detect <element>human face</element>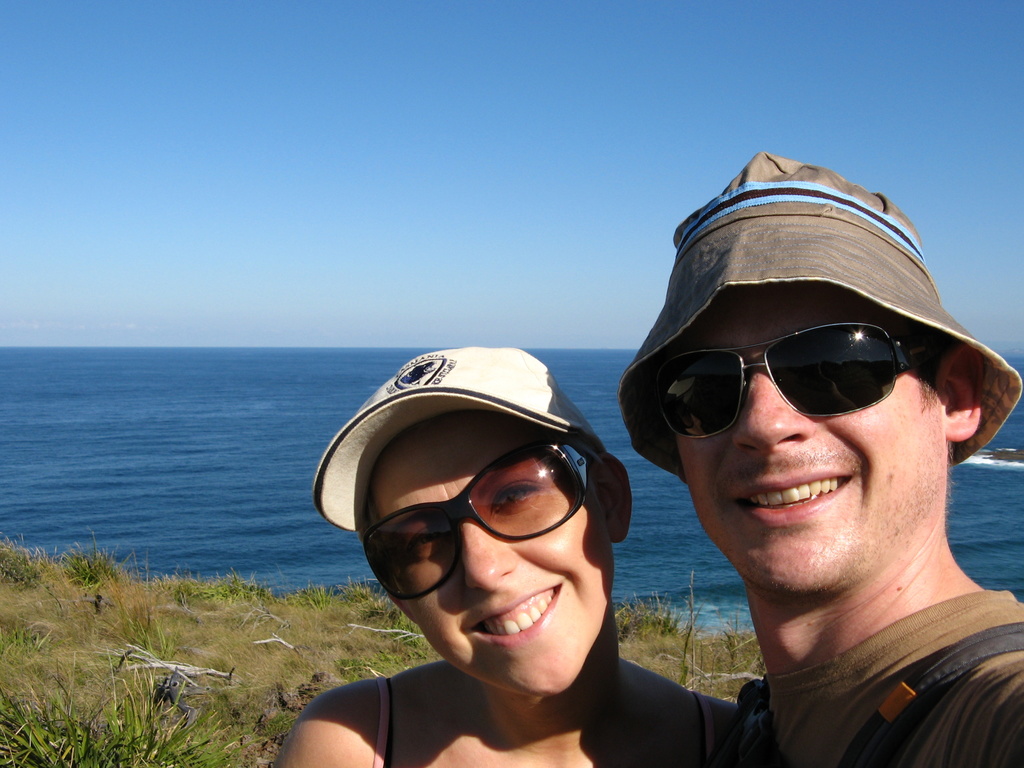
(373,415,610,707)
